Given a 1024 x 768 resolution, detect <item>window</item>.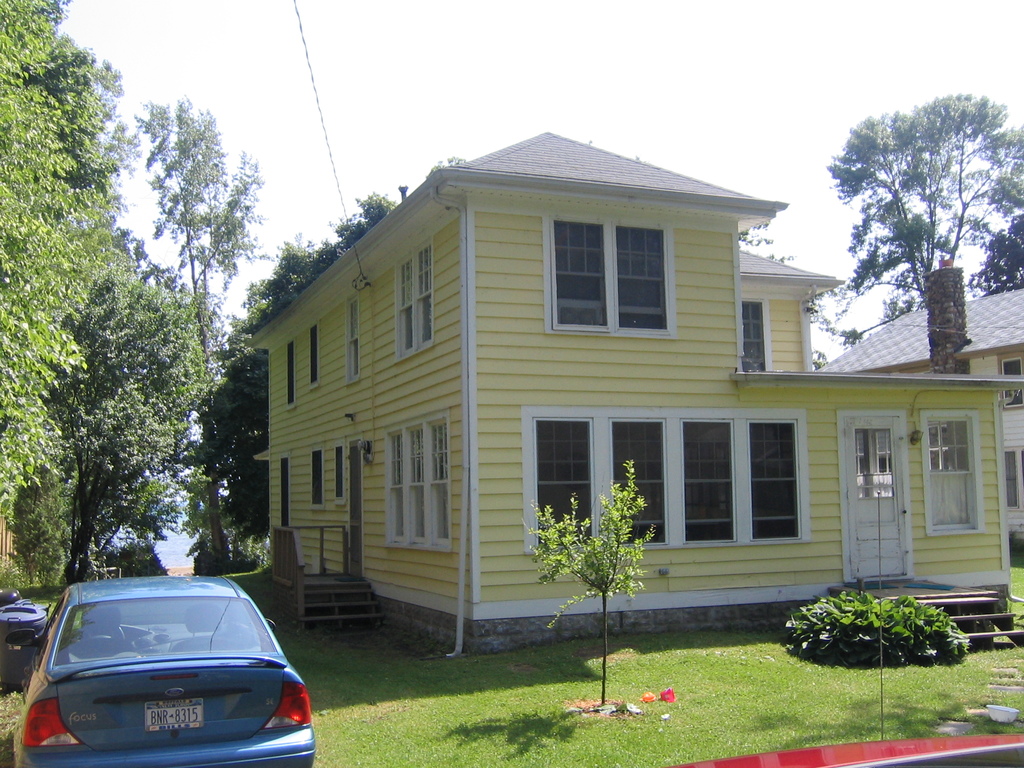
609/415/666/547.
